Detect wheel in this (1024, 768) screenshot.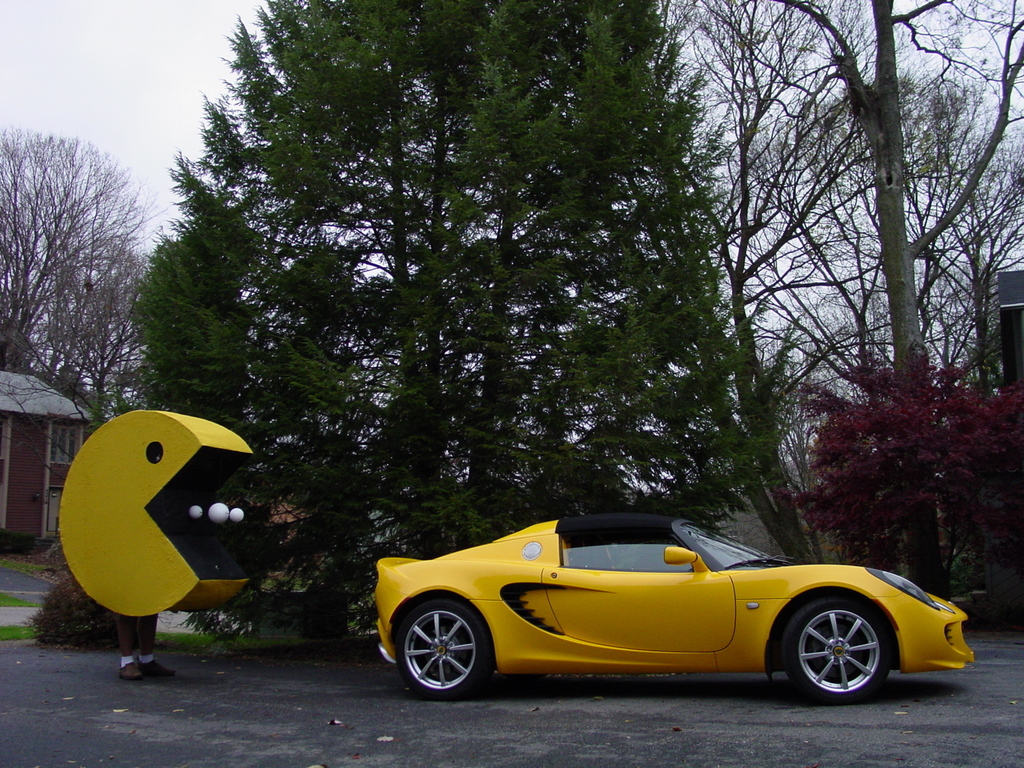
Detection: (x1=396, y1=602, x2=490, y2=700).
